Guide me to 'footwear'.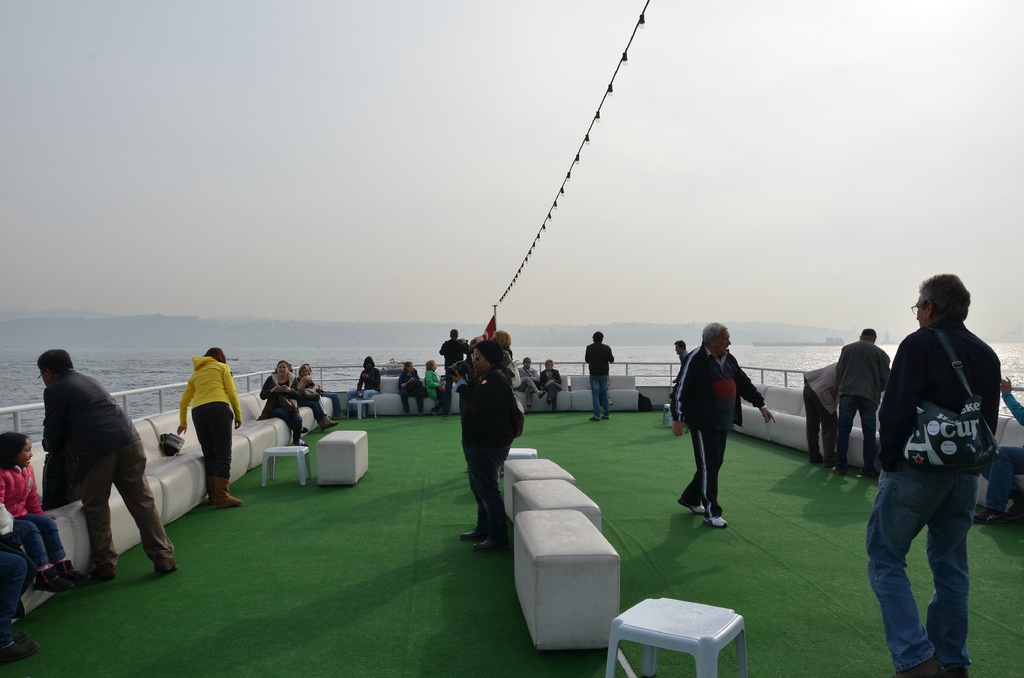
Guidance: rect(703, 513, 727, 530).
